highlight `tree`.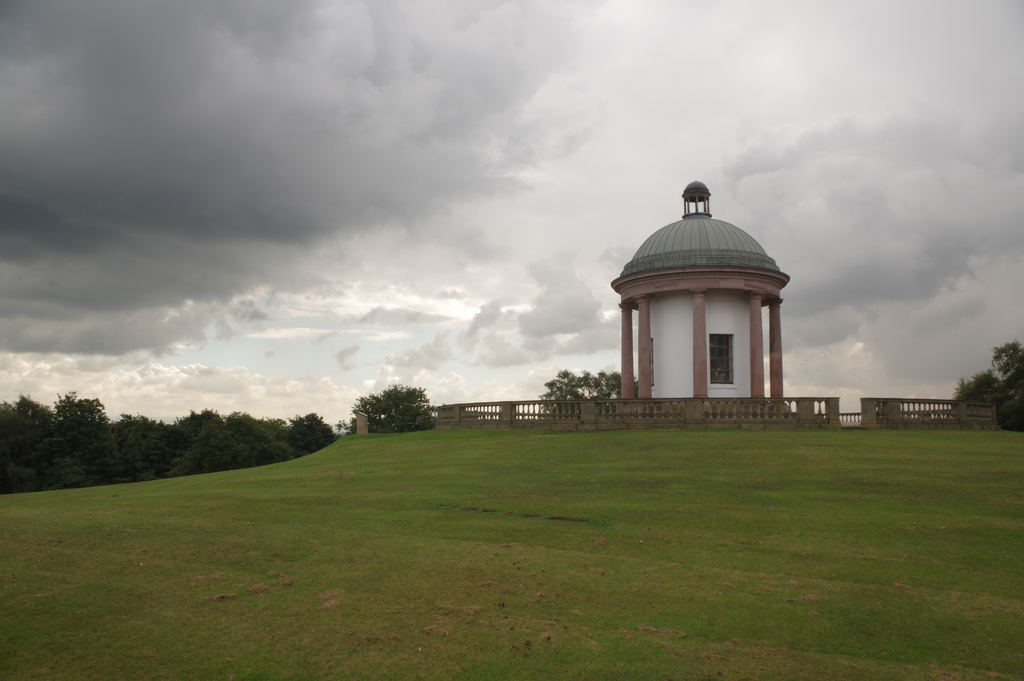
Highlighted region: (left=949, top=372, right=1023, bottom=432).
